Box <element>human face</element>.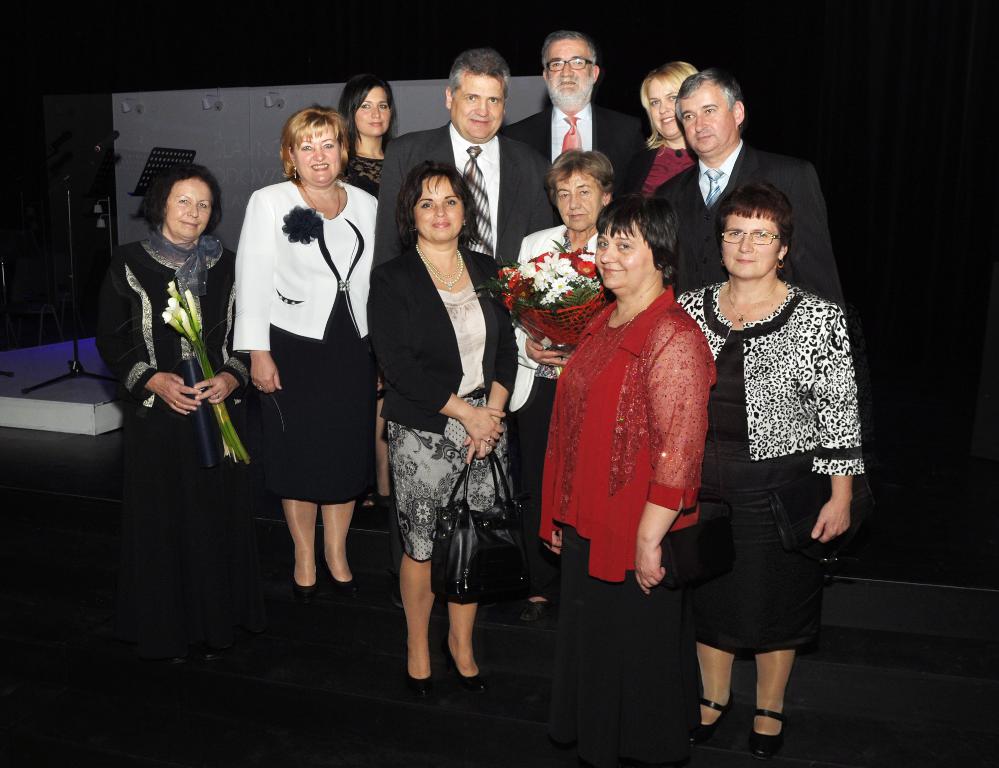
598:219:648:289.
